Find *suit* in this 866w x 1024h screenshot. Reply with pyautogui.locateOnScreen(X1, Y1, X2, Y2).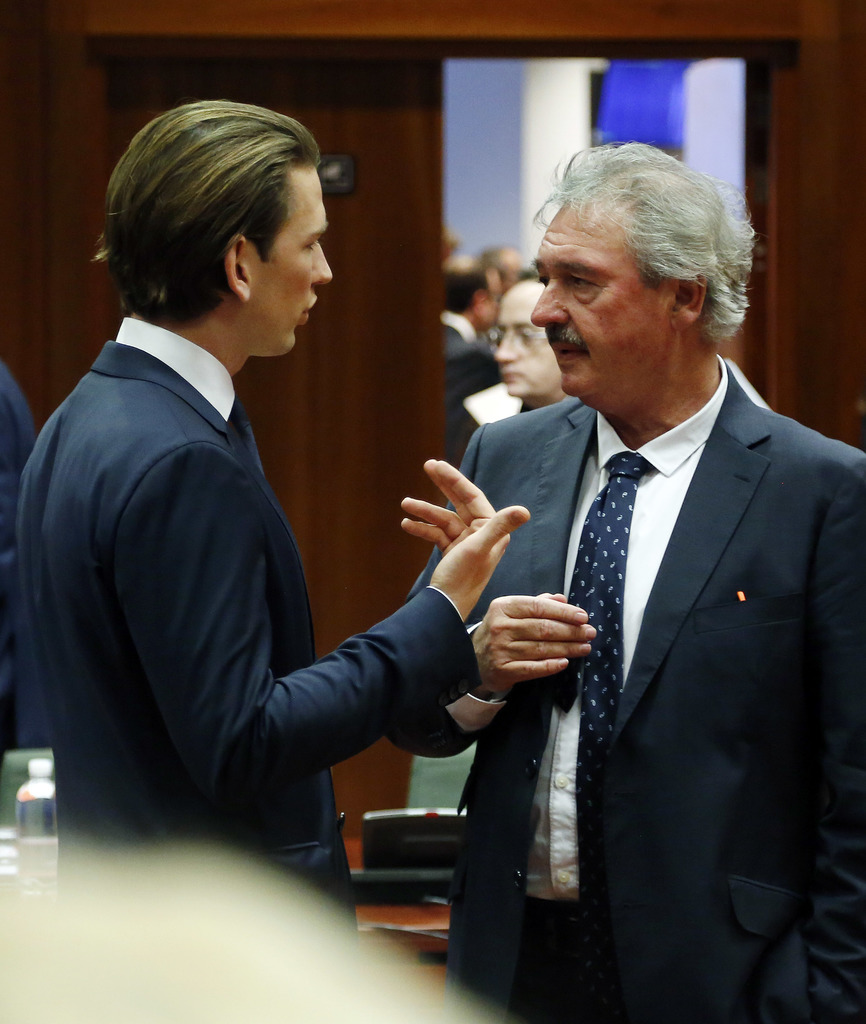
pyautogui.locateOnScreen(16, 316, 477, 943).
